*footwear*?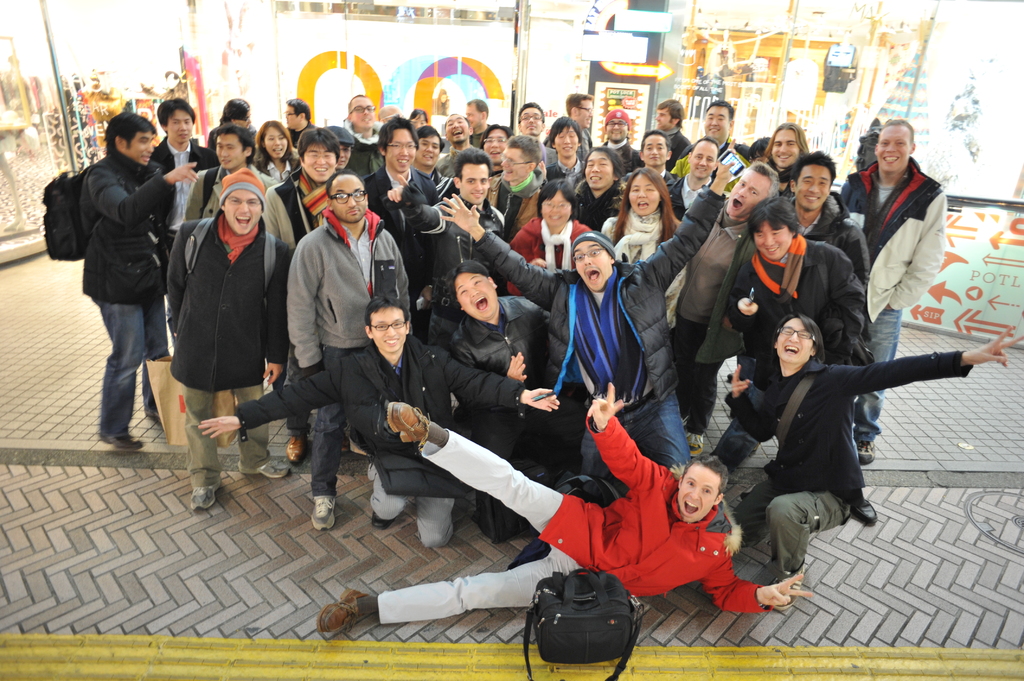
locate(312, 493, 335, 534)
